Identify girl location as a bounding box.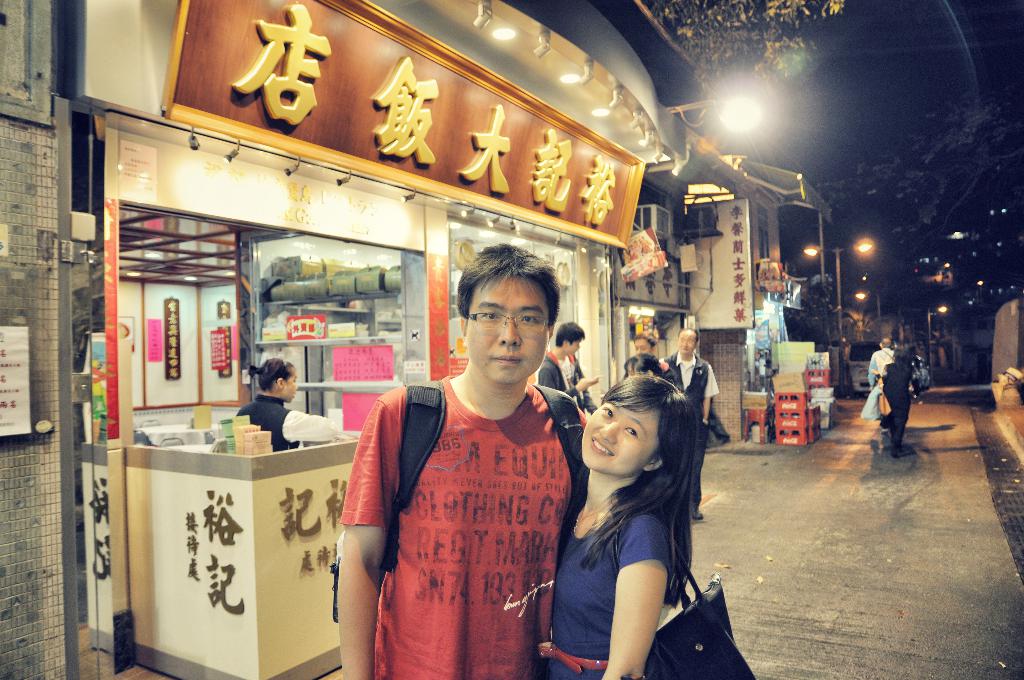
x1=535, y1=373, x2=707, y2=679.
